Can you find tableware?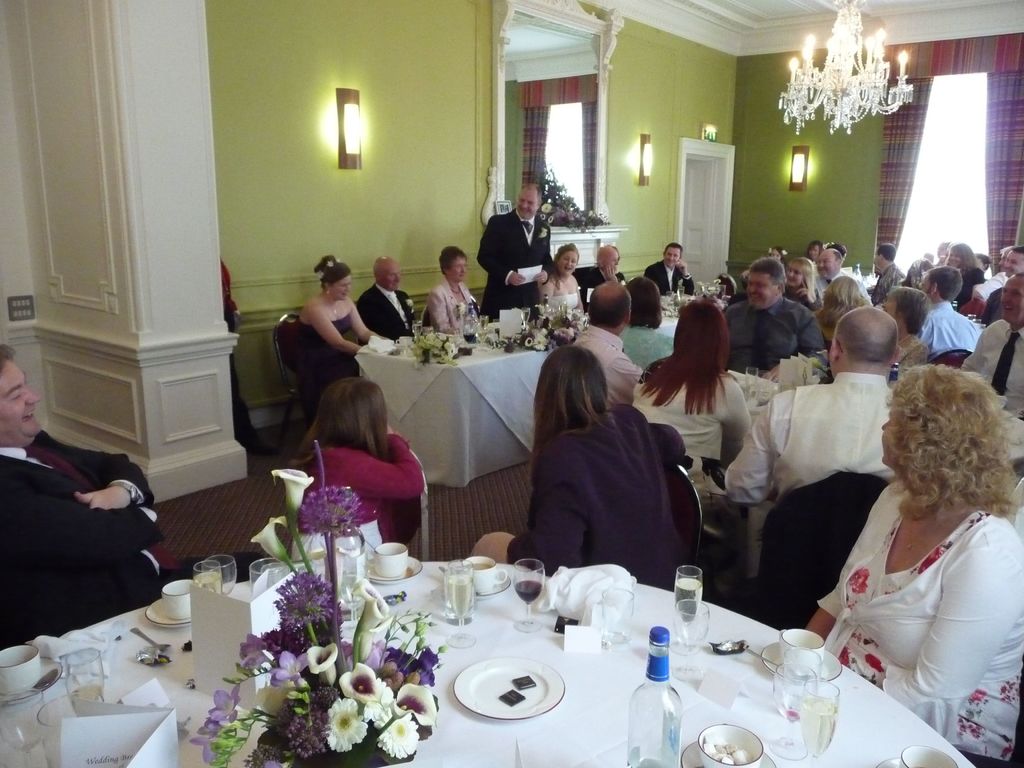
Yes, bounding box: 762,369,778,408.
